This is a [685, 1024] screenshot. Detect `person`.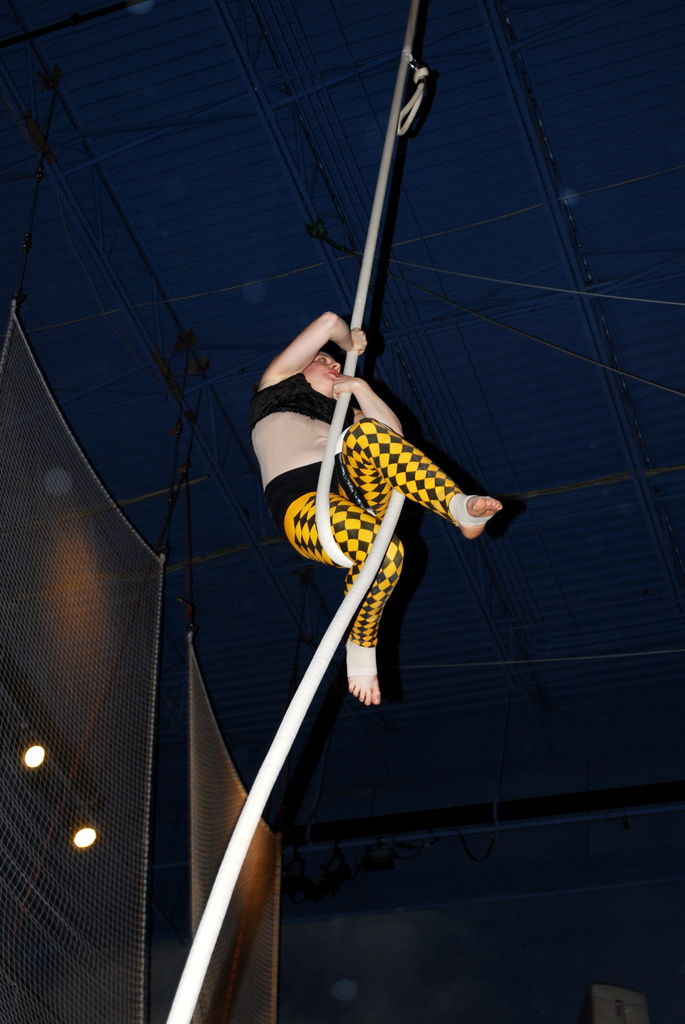
253:309:507:705.
